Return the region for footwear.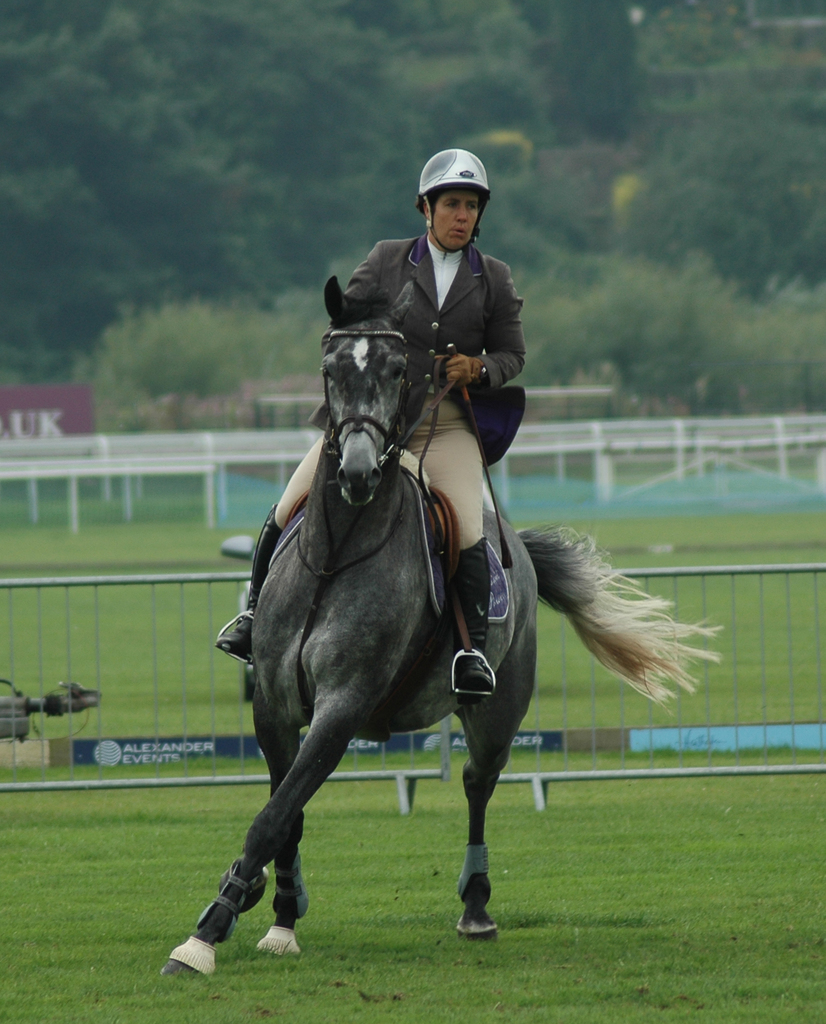
[x1=446, y1=532, x2=498, y2=704].
